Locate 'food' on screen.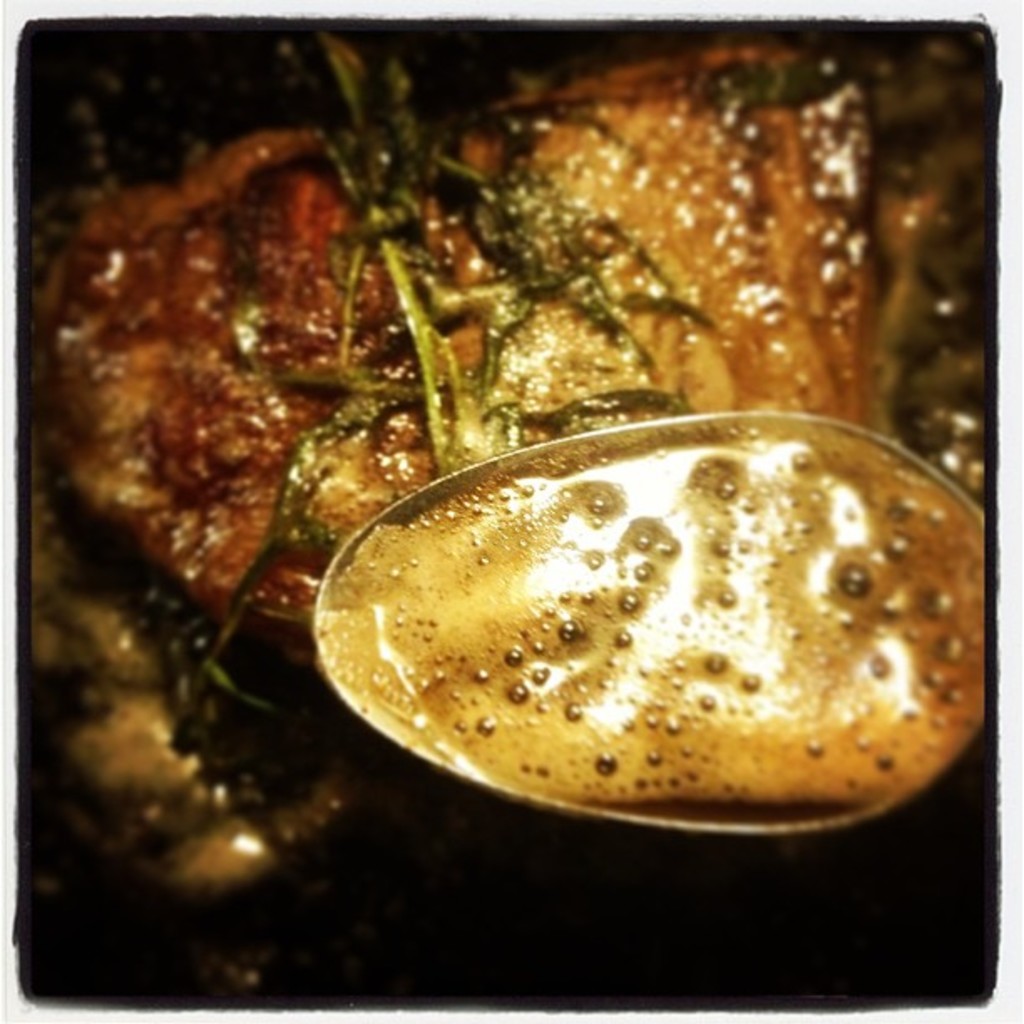
On screen at 338,397,1023,815.
